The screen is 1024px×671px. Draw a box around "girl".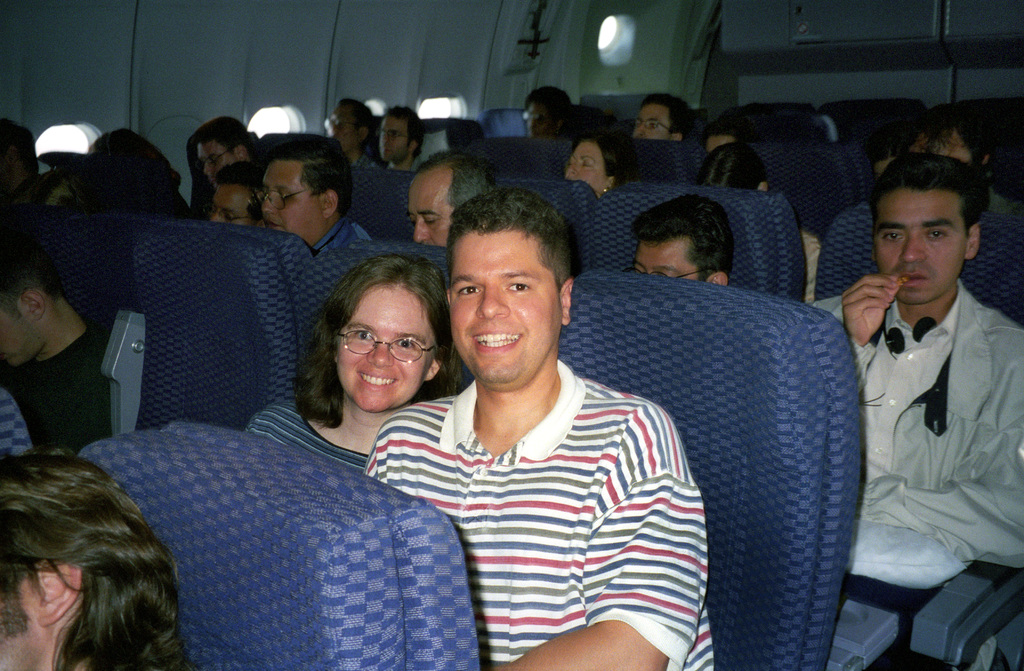
{"left": 242, "top": 253, "right": 461, "bottom": 472}.
